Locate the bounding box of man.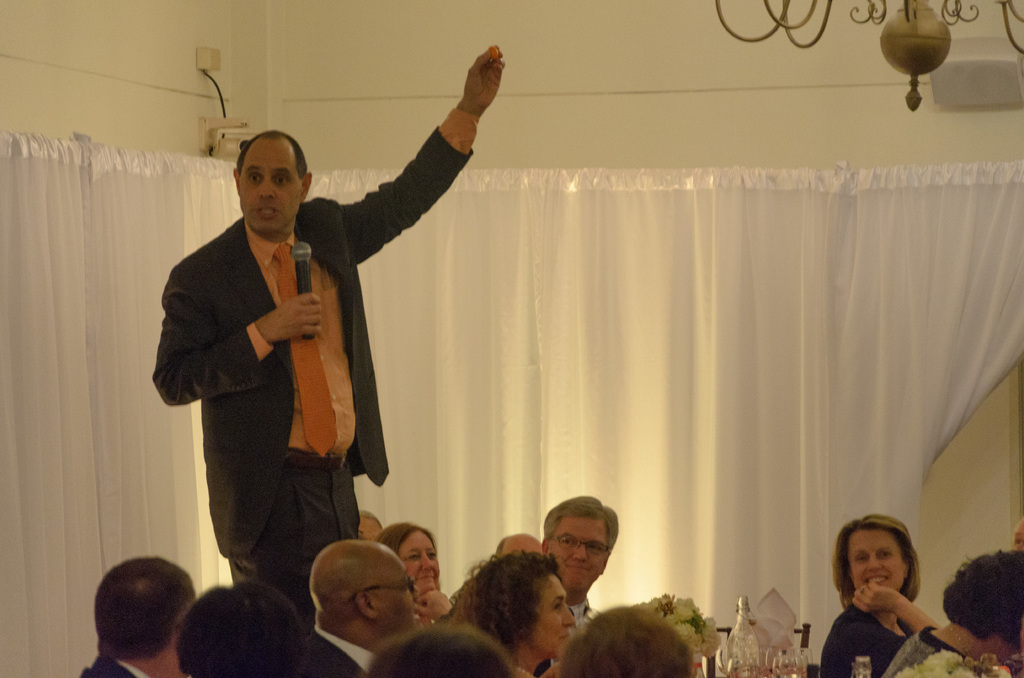
Bounding box: bbox=[528, 492, 627, 627].
